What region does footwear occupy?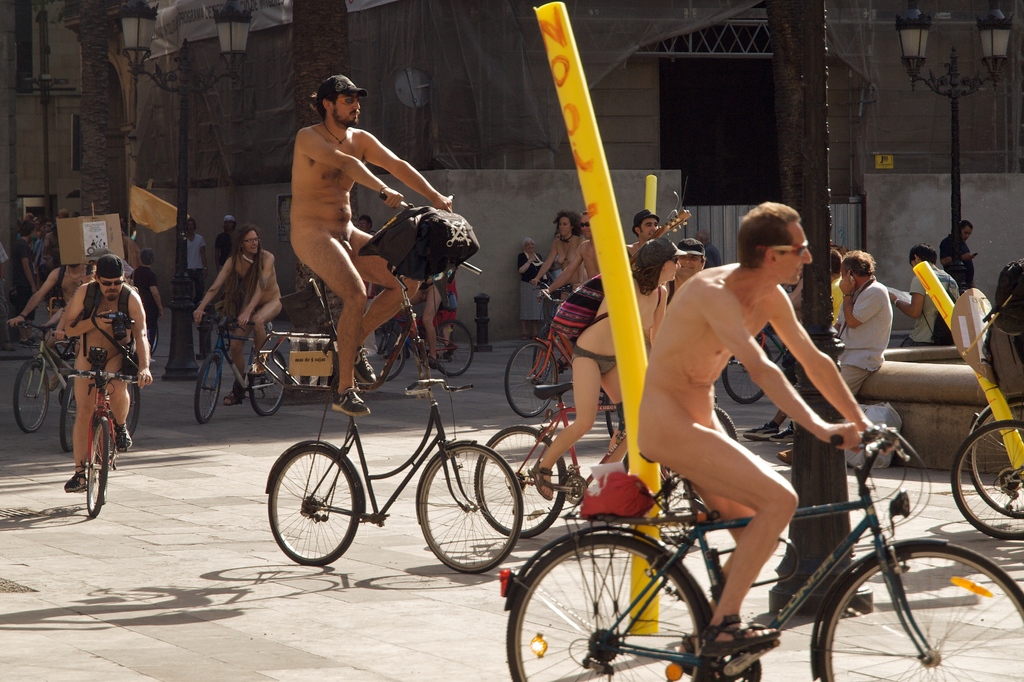
x1=352, y1=342, x2=376, y2=388.
